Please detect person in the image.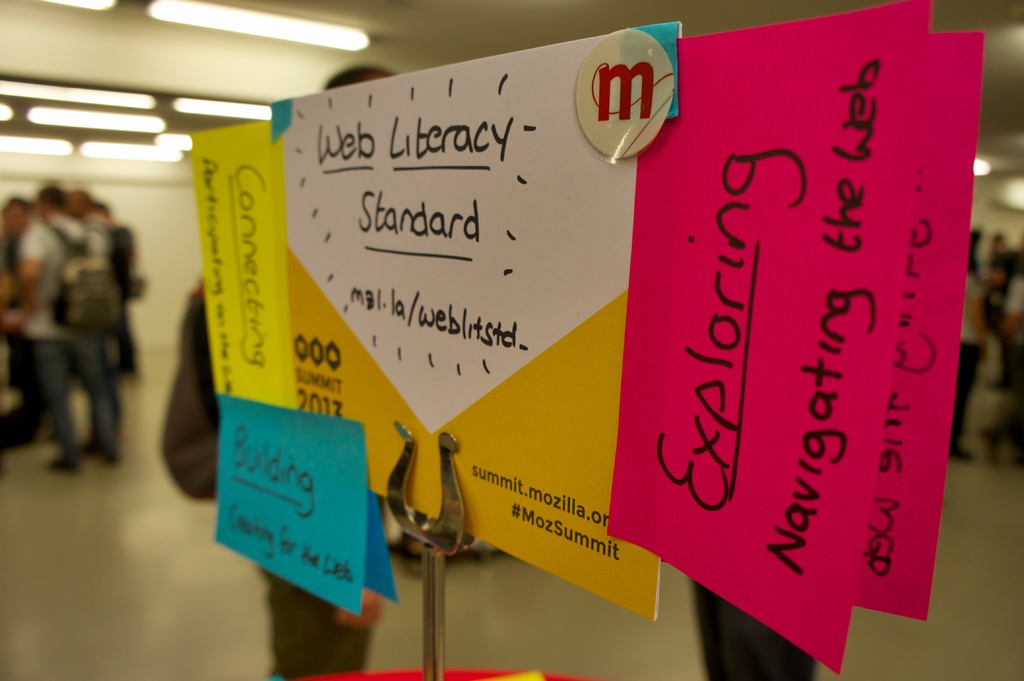
[x1=689, y1=570, x2=822, y2=680].
